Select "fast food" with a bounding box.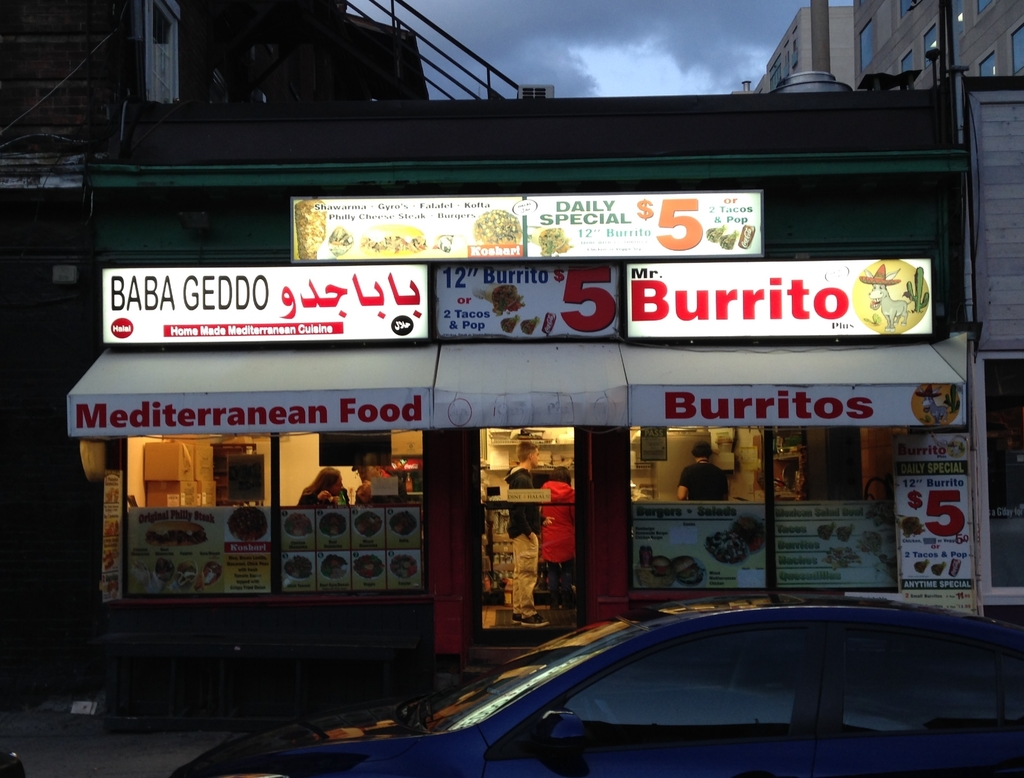
x1=284, y1=512, x2=310, y2=536.
